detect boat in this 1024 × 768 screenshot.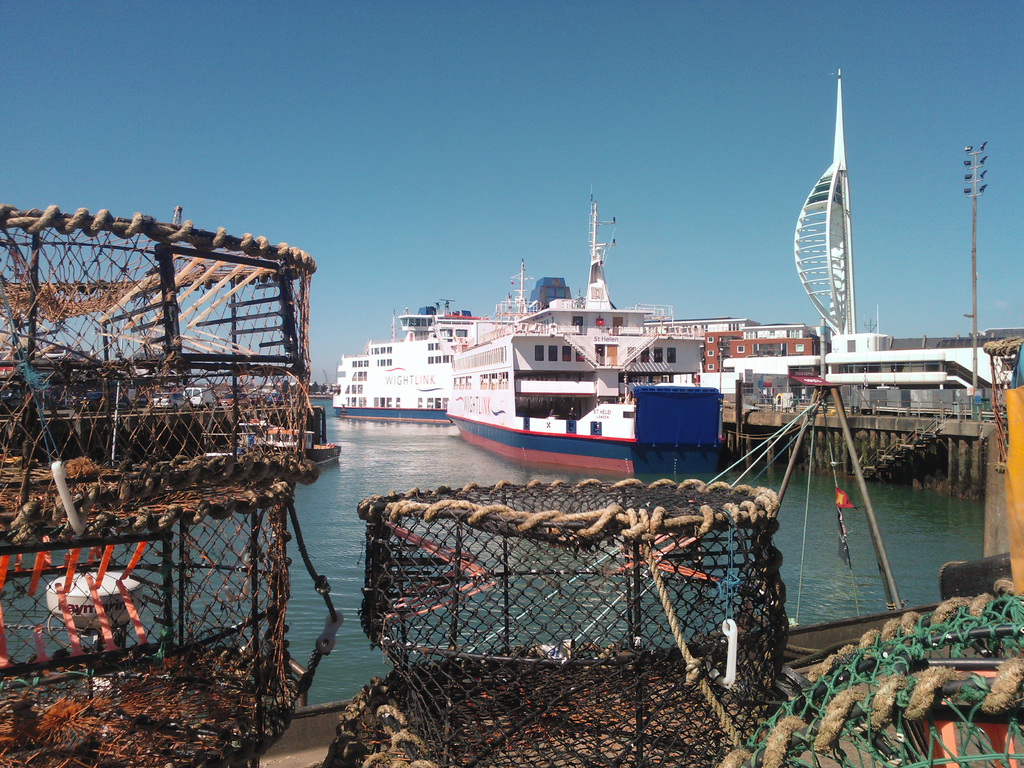
Detection: bbox=[197, 418, 342, 464].
